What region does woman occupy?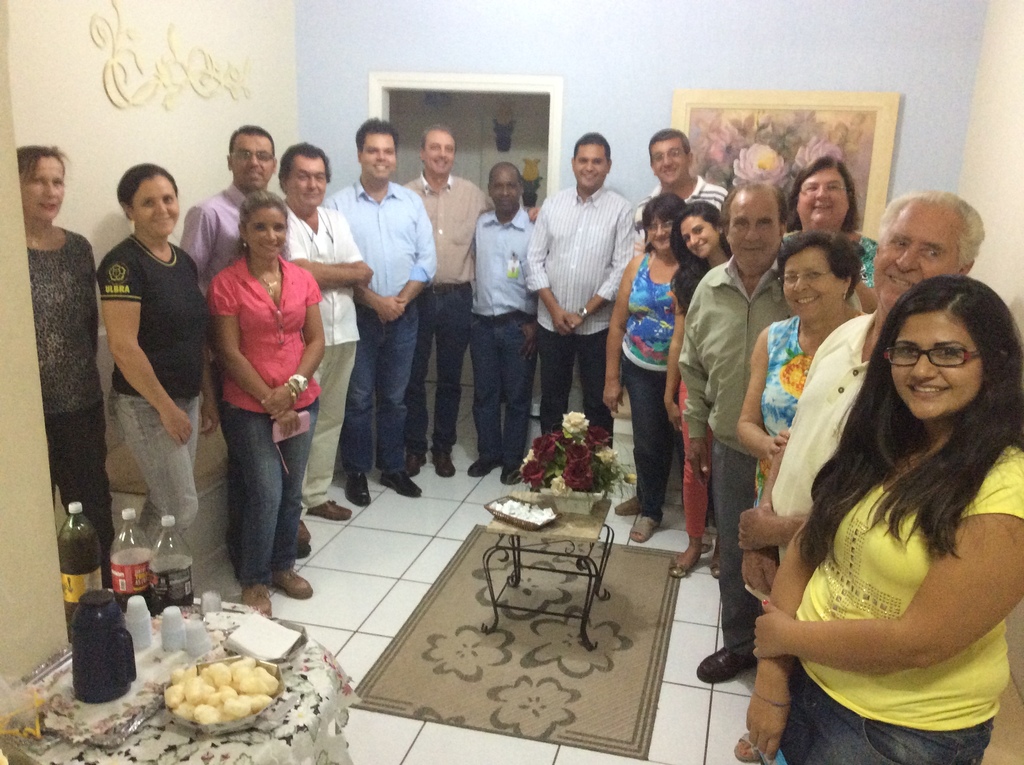
[x1=600, y1=193, x2=716, y2=544].
